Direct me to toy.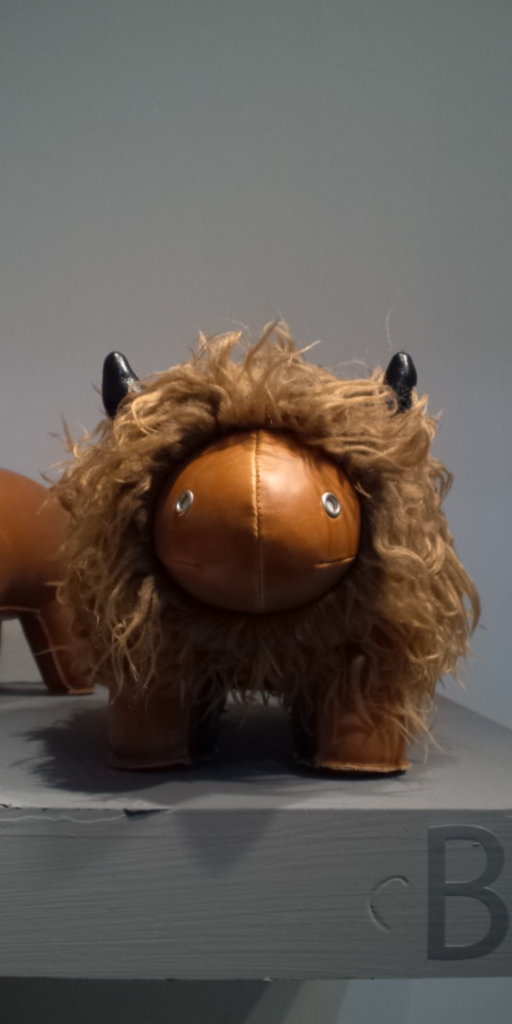
Direction: {"left": 39, "top": 369, "right": 444, "bottom": 782}.
